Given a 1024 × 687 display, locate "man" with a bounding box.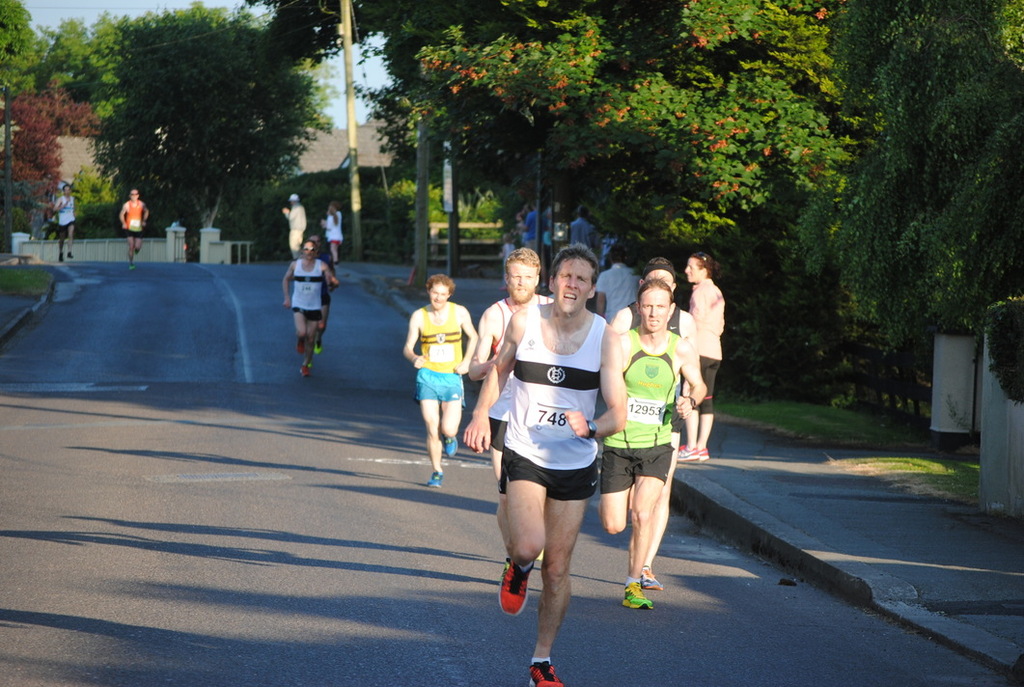
Located: [x1=481, y1=242, x2=626, y2=661].
